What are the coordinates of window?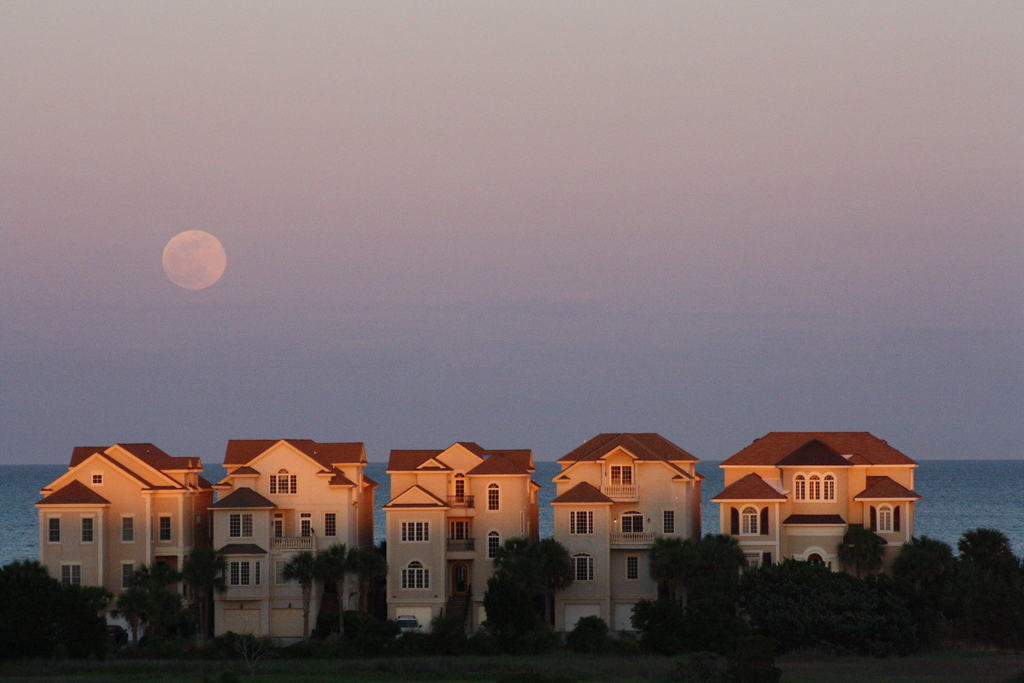
bbox(729, 502, 770, 538).
